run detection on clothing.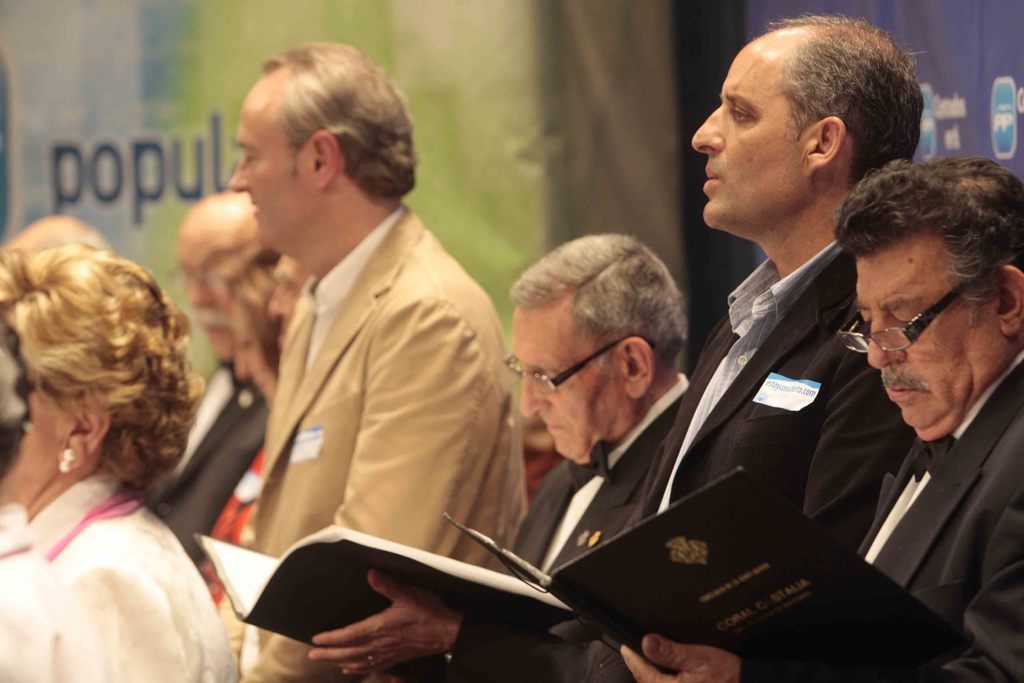
Result: x1=188, y1=144, x2=531, y2=623.
